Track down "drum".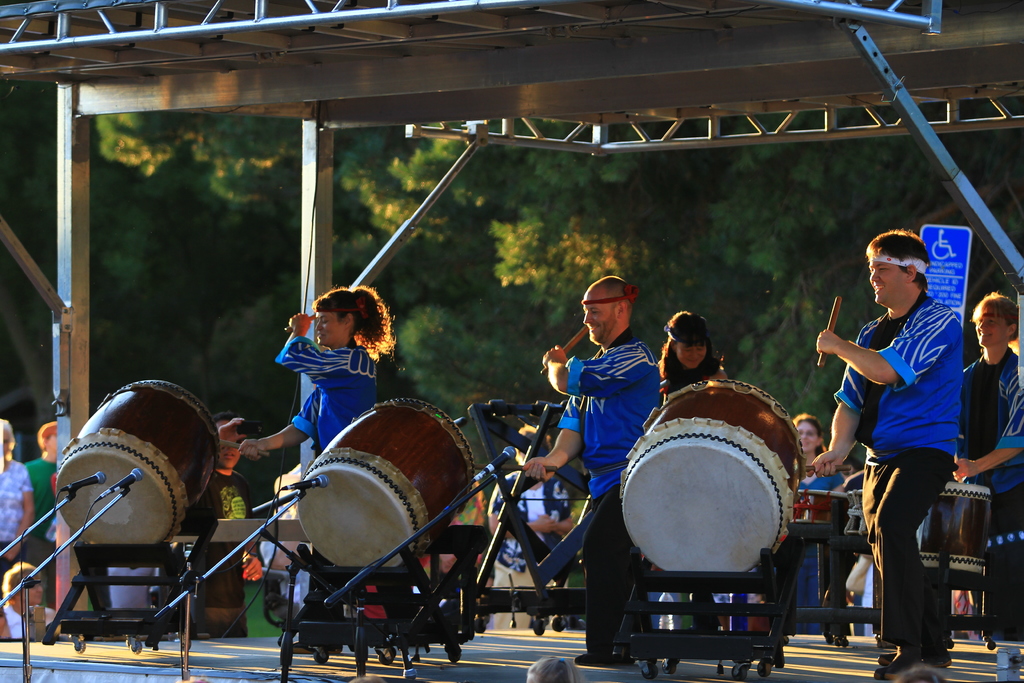
Tracked to (917, 481, 988, 575).
